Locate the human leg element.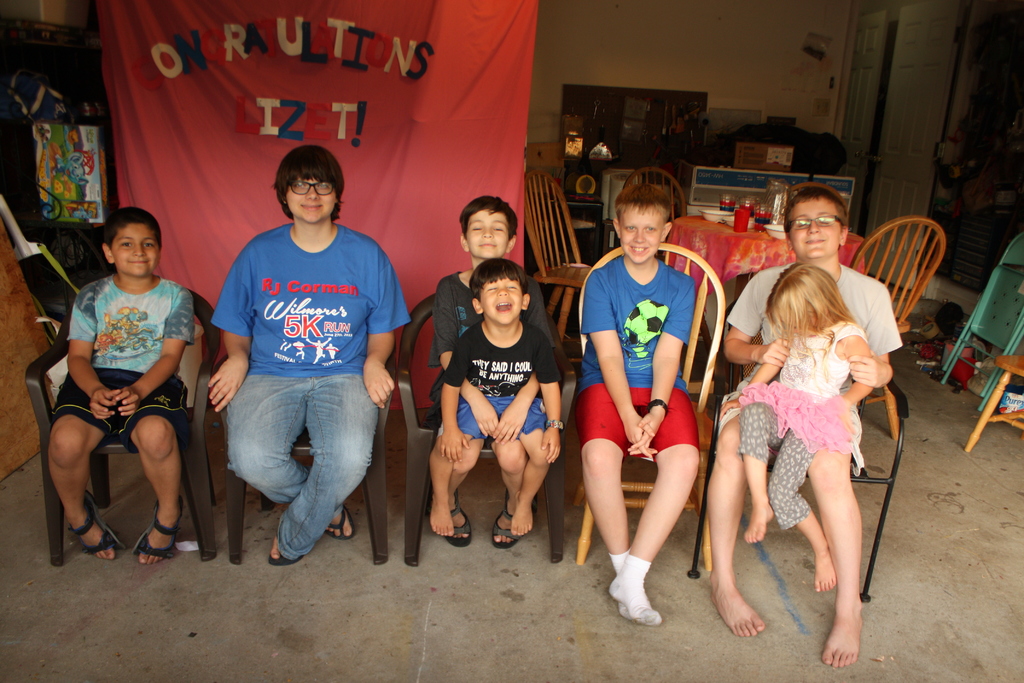
Element bbox: x1=808 y1=434 x2=862 y2=670.
